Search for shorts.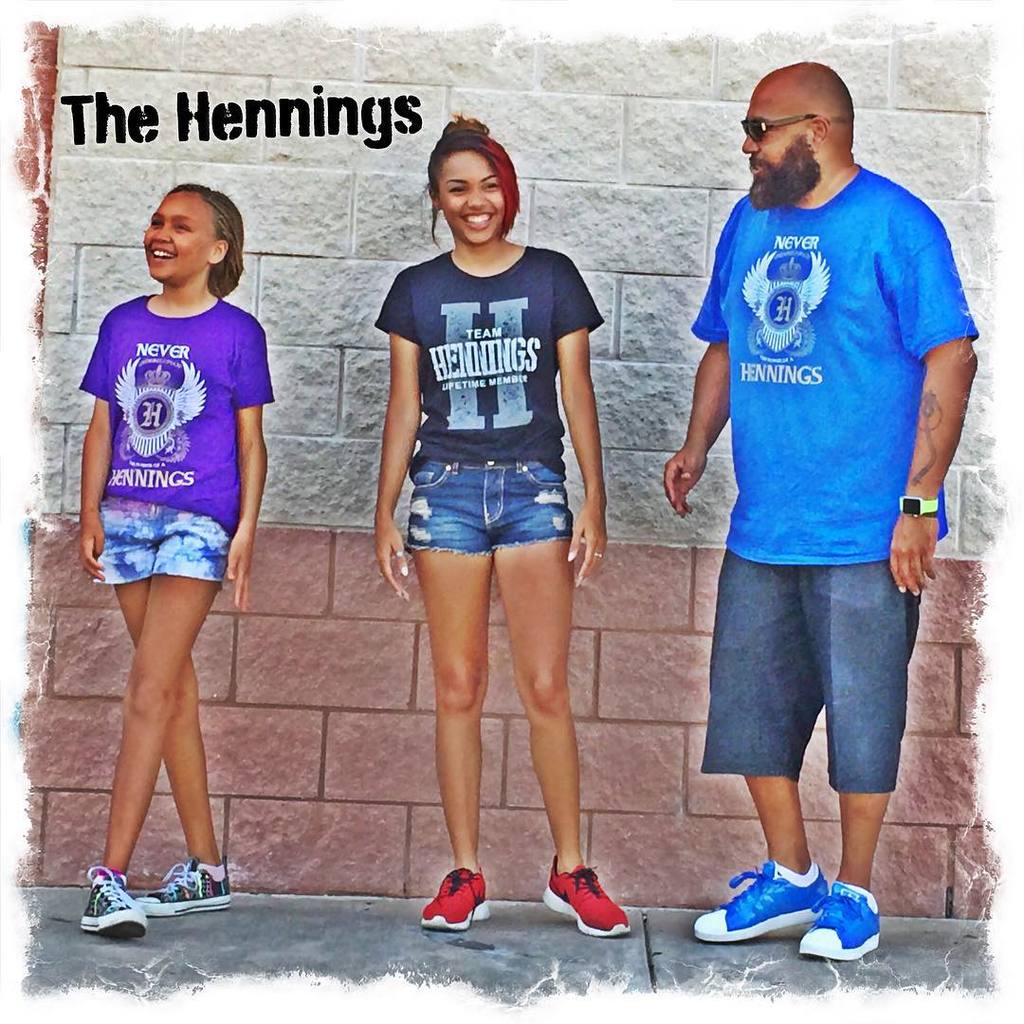
Found at x1=697 y1=554 x2=920 y2=793.
